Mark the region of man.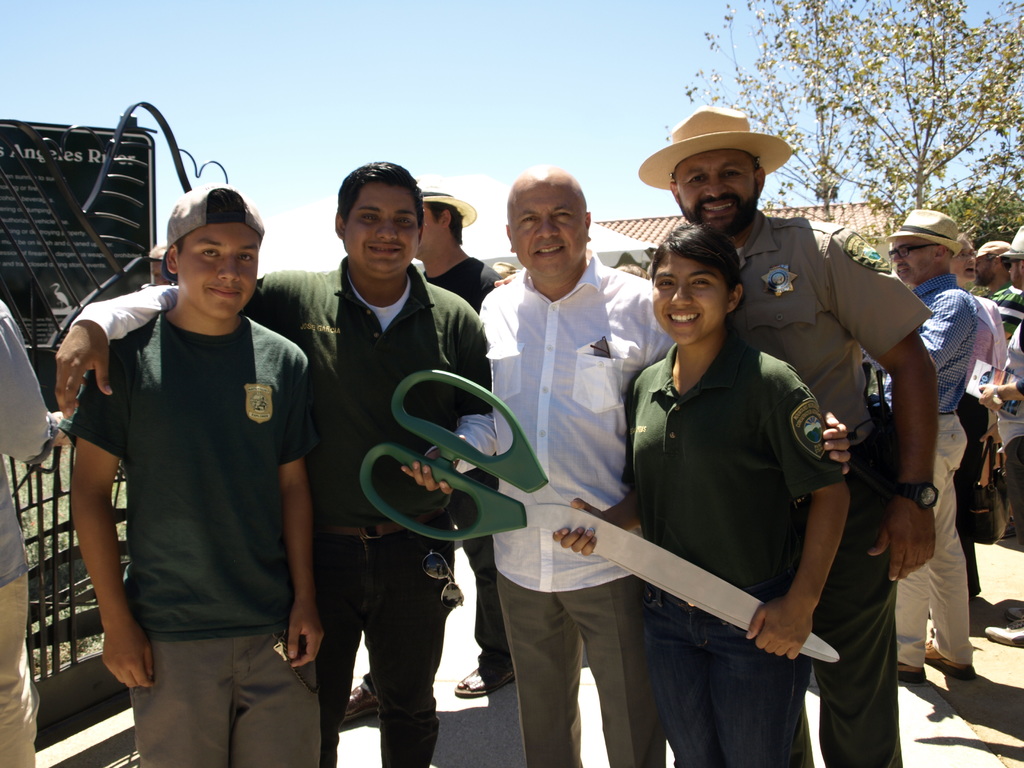
Region: bbox(144, 244, 173, 288).
